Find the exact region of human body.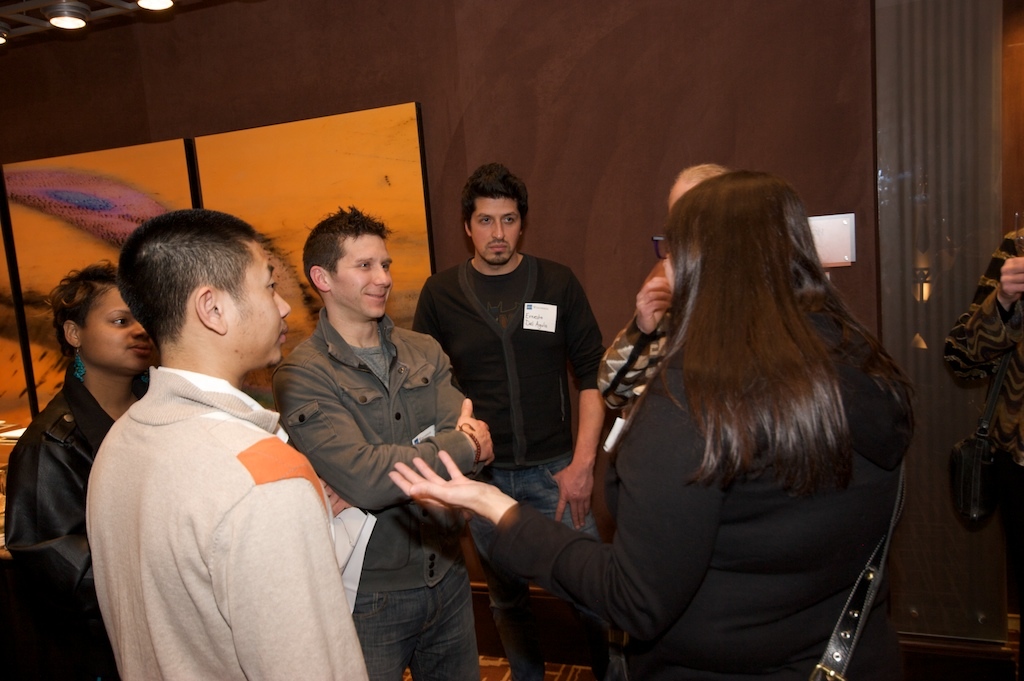
Exact region: (left=267, top=305, right=498, bottom=680).
